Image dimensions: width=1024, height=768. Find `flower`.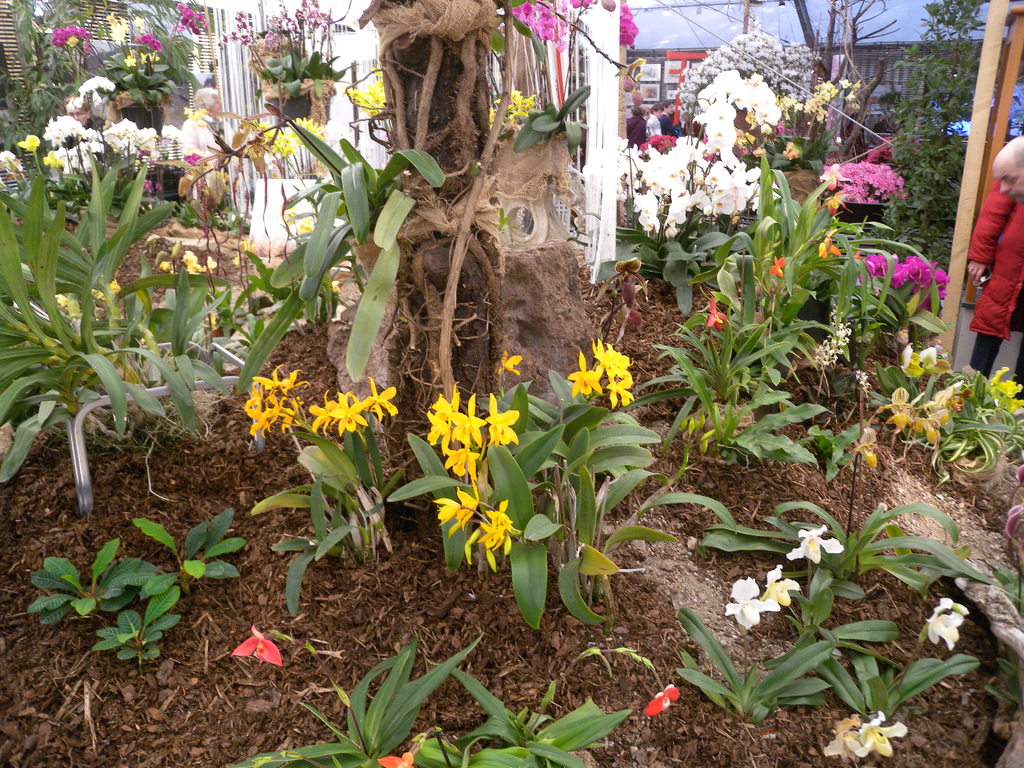
bbox(109, 278, 120, 294).
